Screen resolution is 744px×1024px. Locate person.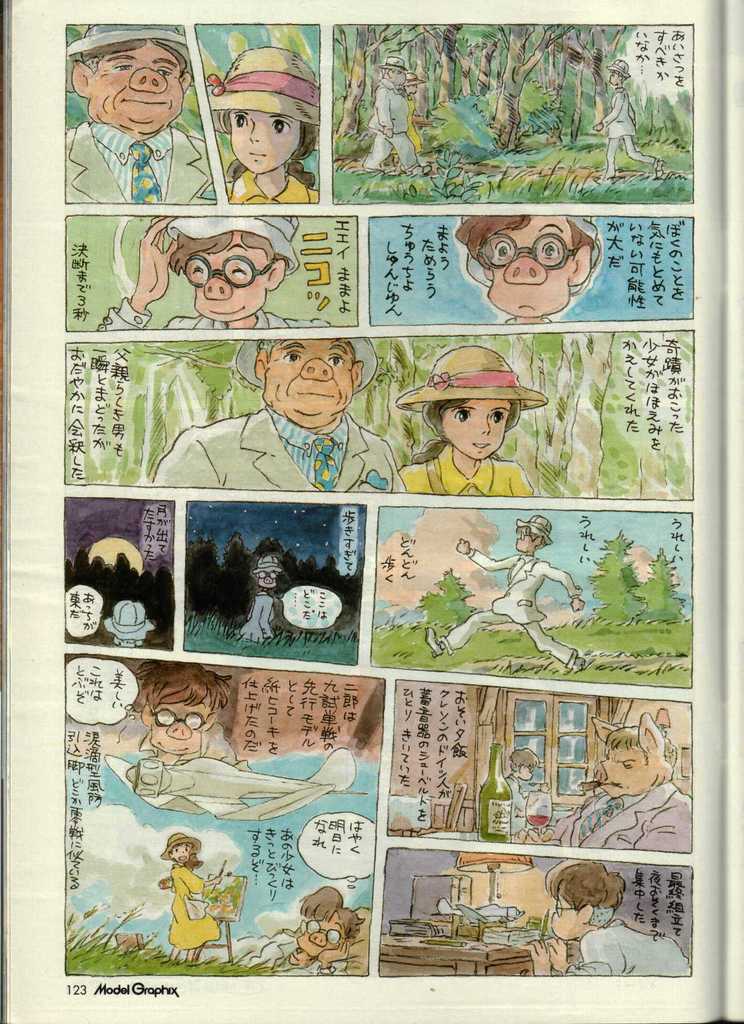
<bbox>158, 833, 224, 963</bbox>.
